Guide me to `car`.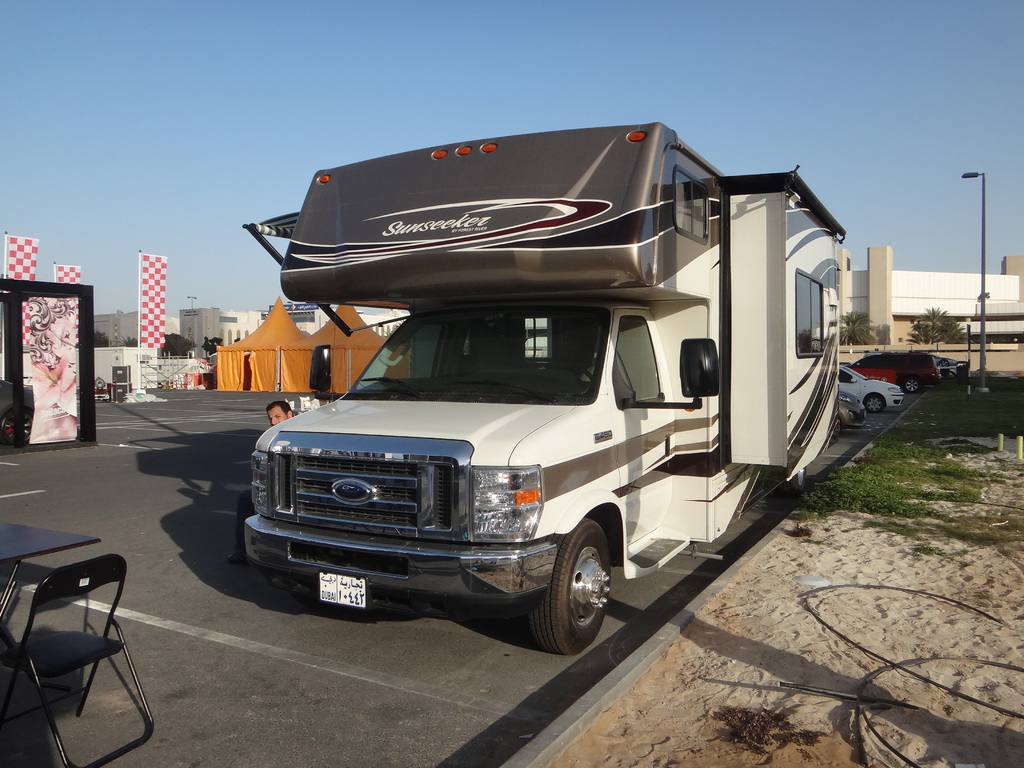
Guidance: 847, 346, 943, 392.
